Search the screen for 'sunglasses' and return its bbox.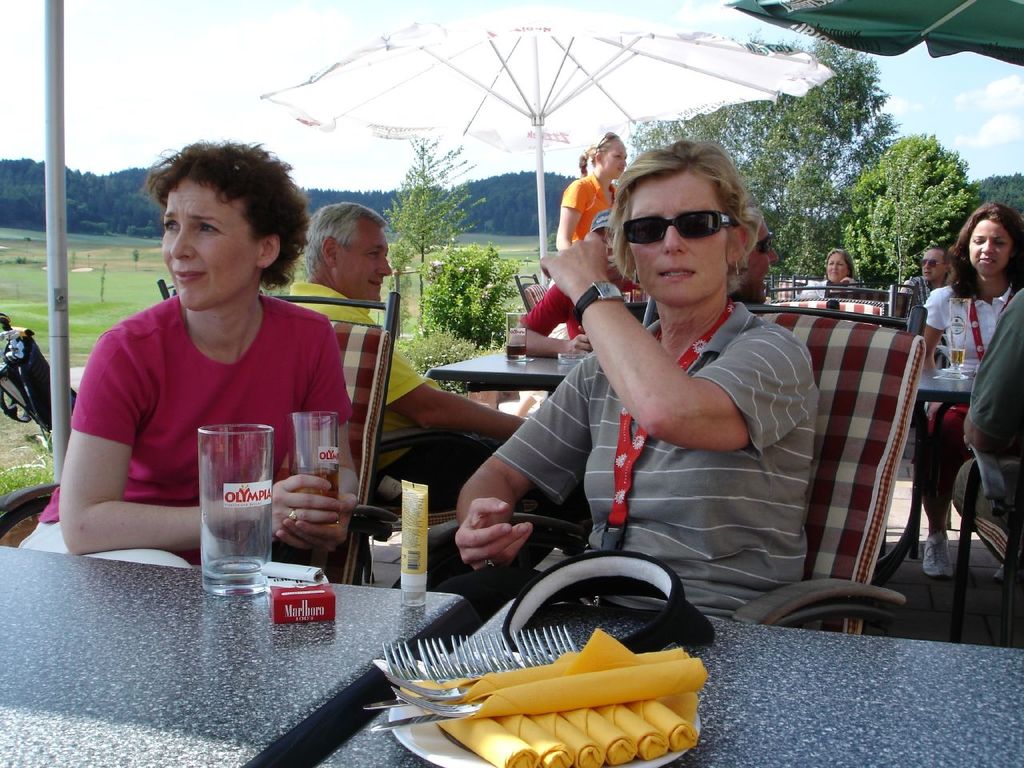
Found: (918,258,946,267).
